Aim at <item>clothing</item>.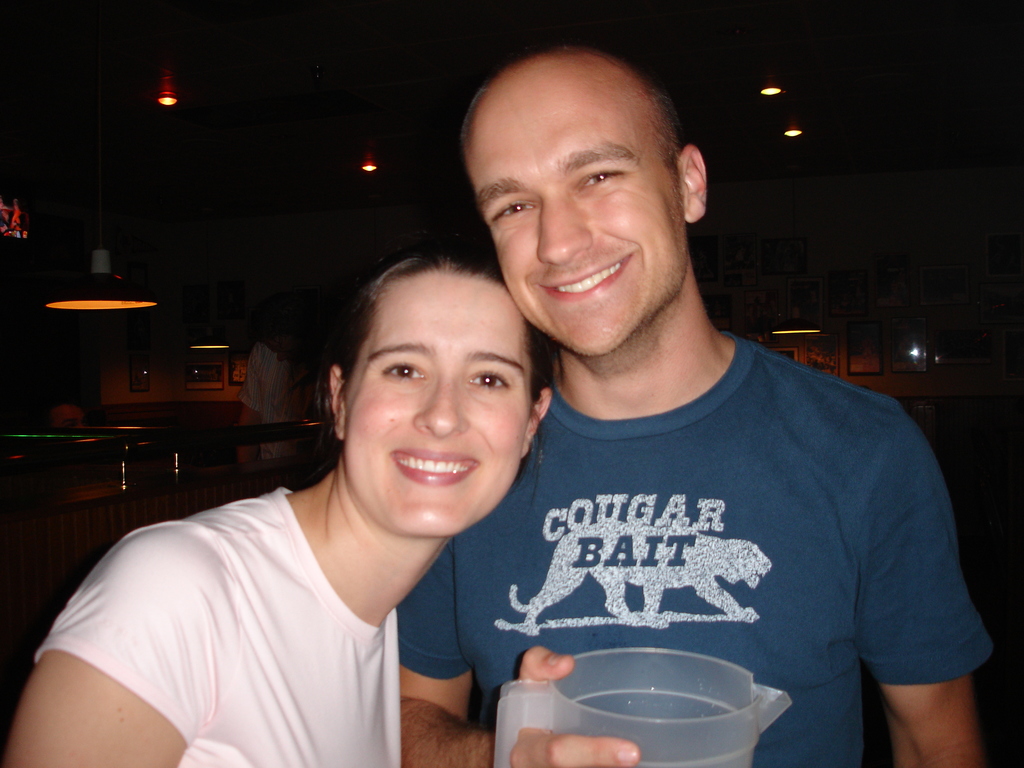
Aimed at bbox=(11, 487, 422, 767).
